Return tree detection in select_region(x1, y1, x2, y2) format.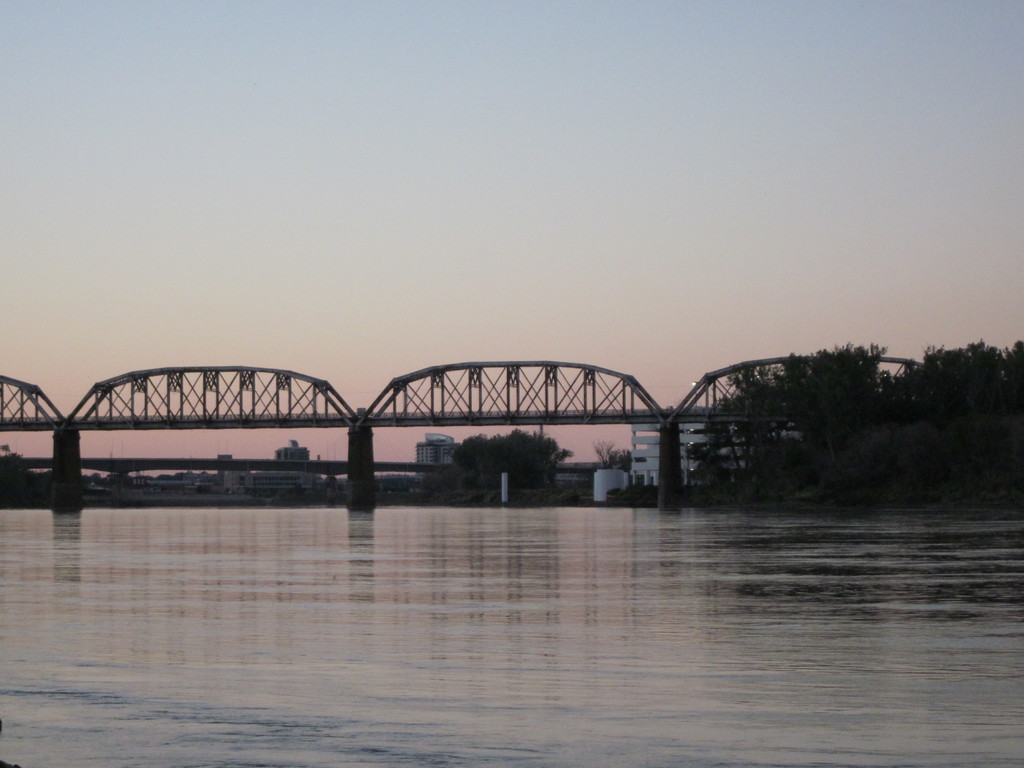
select_region(454, 430, 573, 492).
